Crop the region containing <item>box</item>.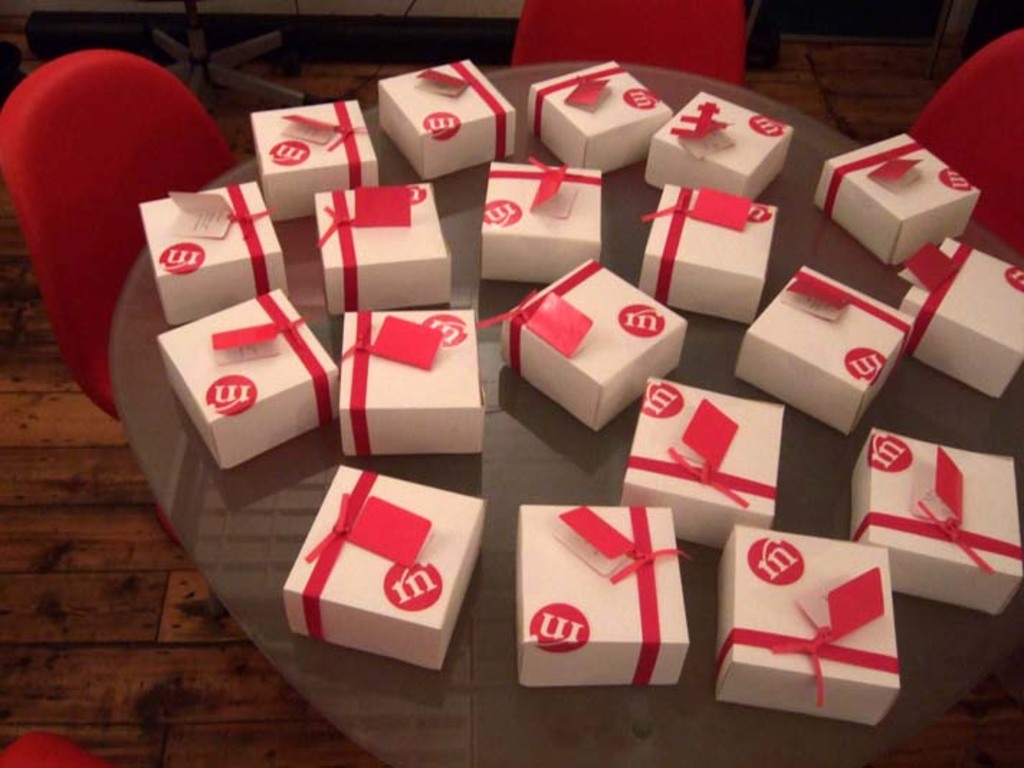
Crop region: bbox=(641, 93, 794, 201).
